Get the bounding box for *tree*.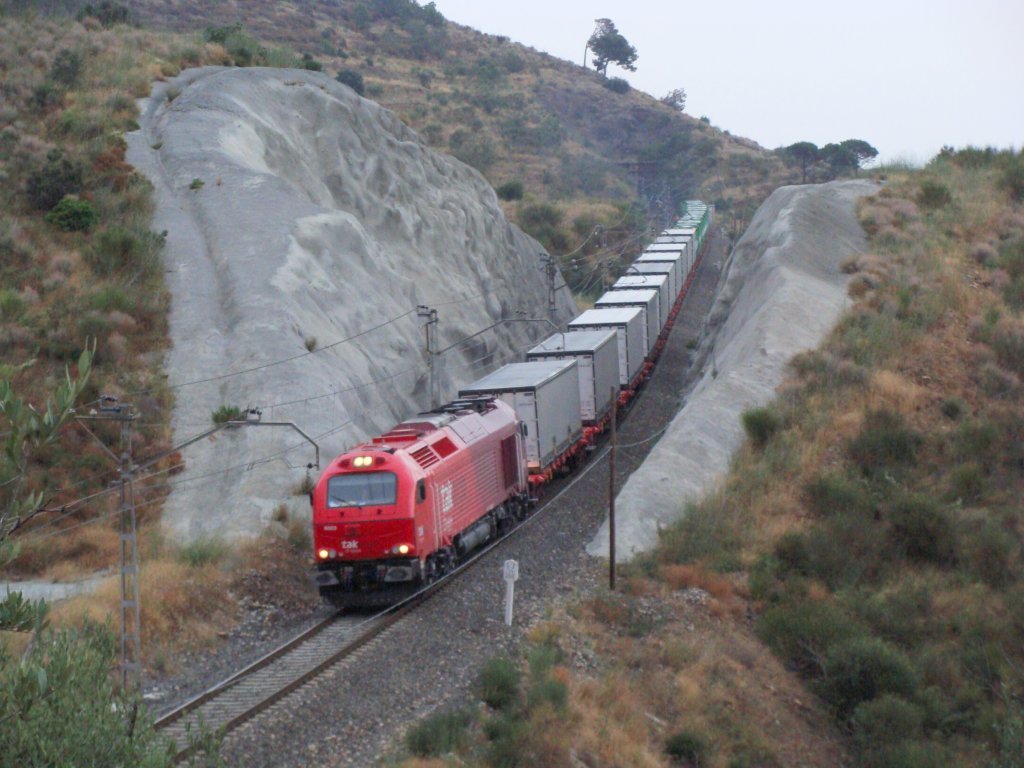
bbox=(848, 687, 927, 767).
